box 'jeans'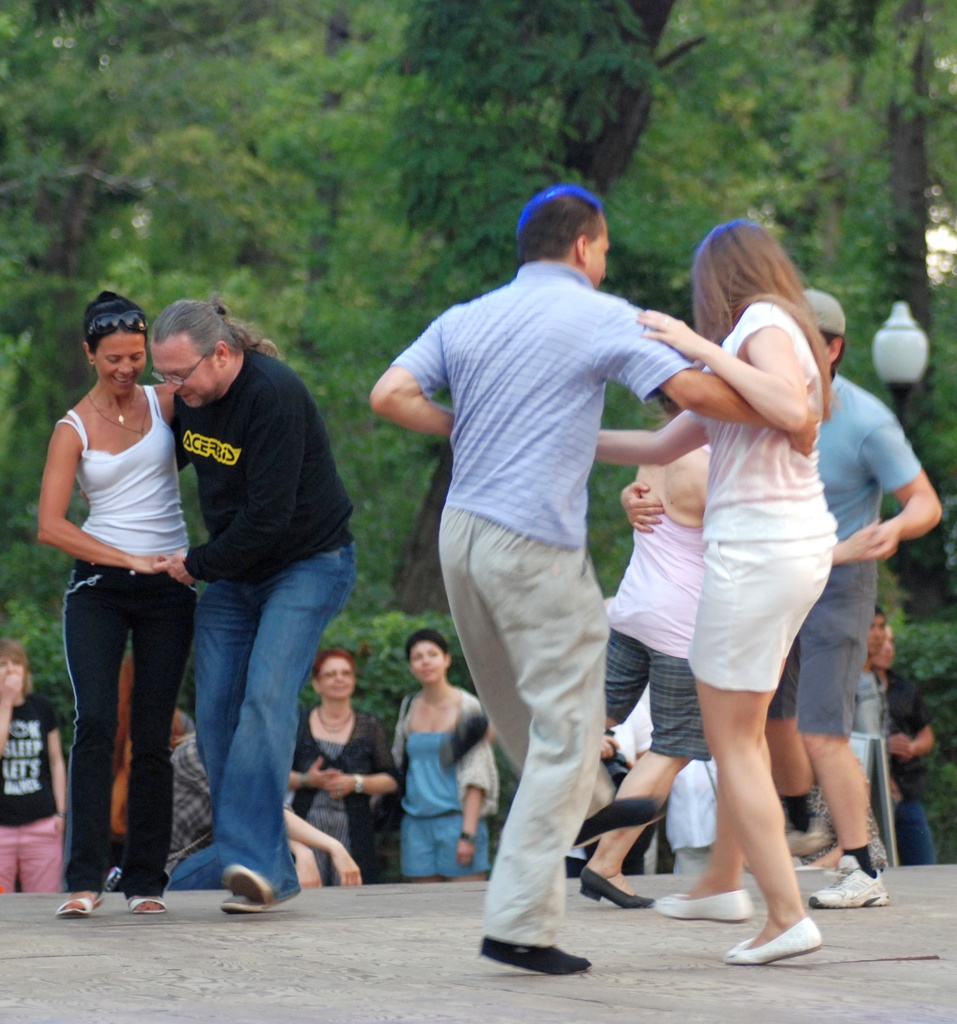
168 840 222 884
